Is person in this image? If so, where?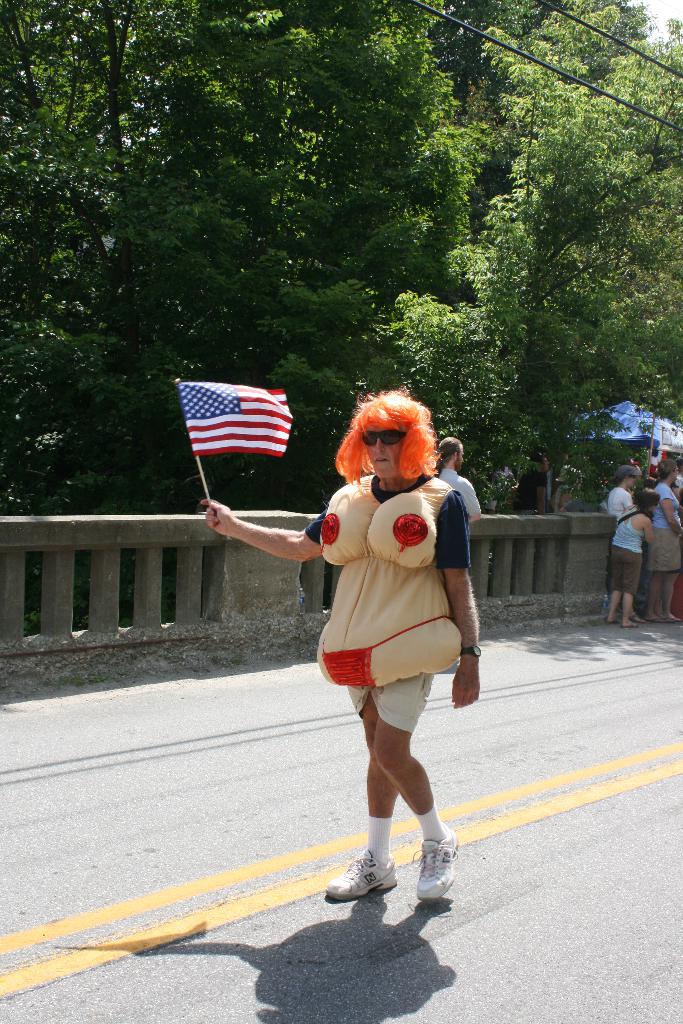
Yes, at (607, 454, 670, 637).
